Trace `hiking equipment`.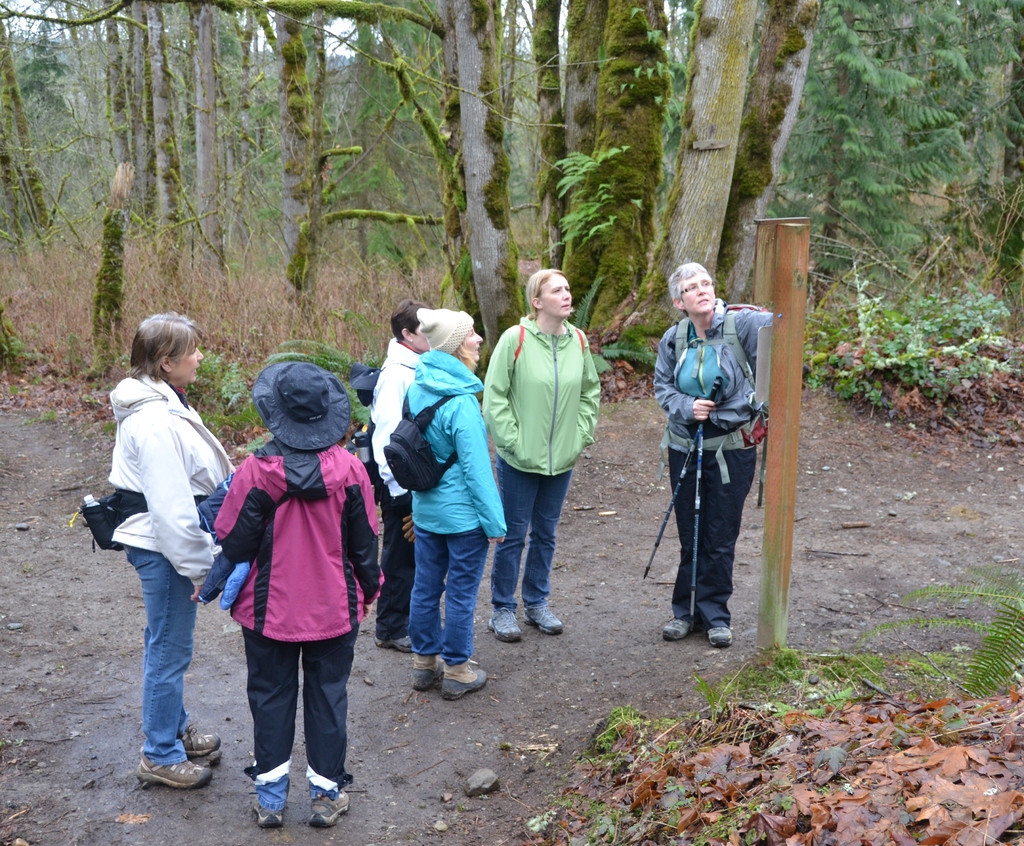
Traced to <box>666,298,776,517</box>.
